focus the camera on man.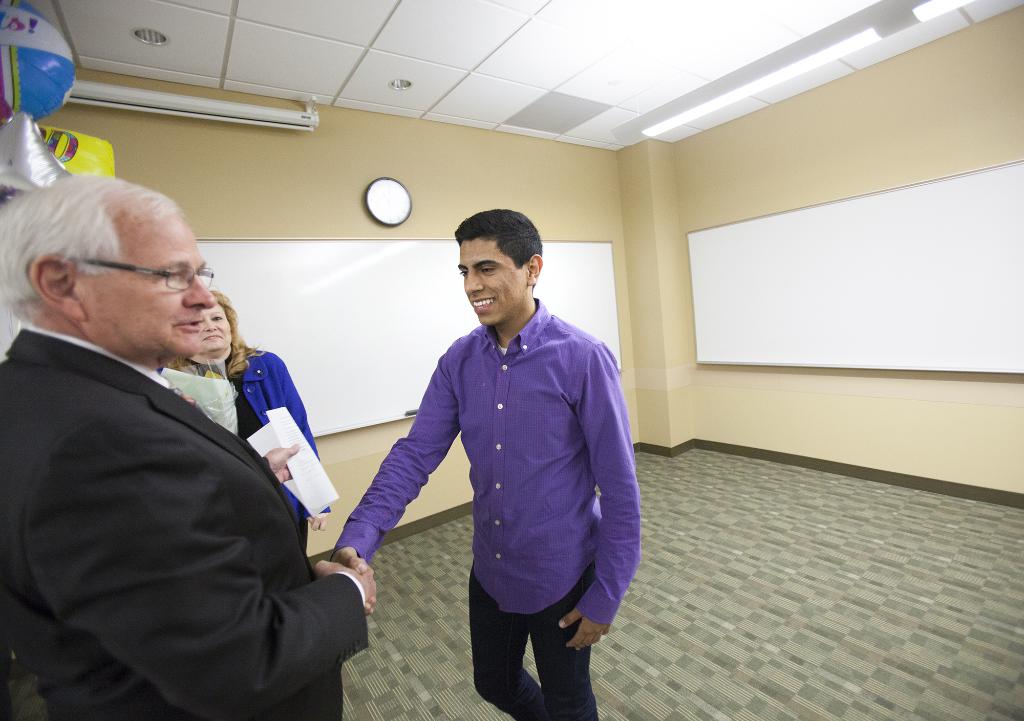
Focus region: region(0, 172, 365, 720).
